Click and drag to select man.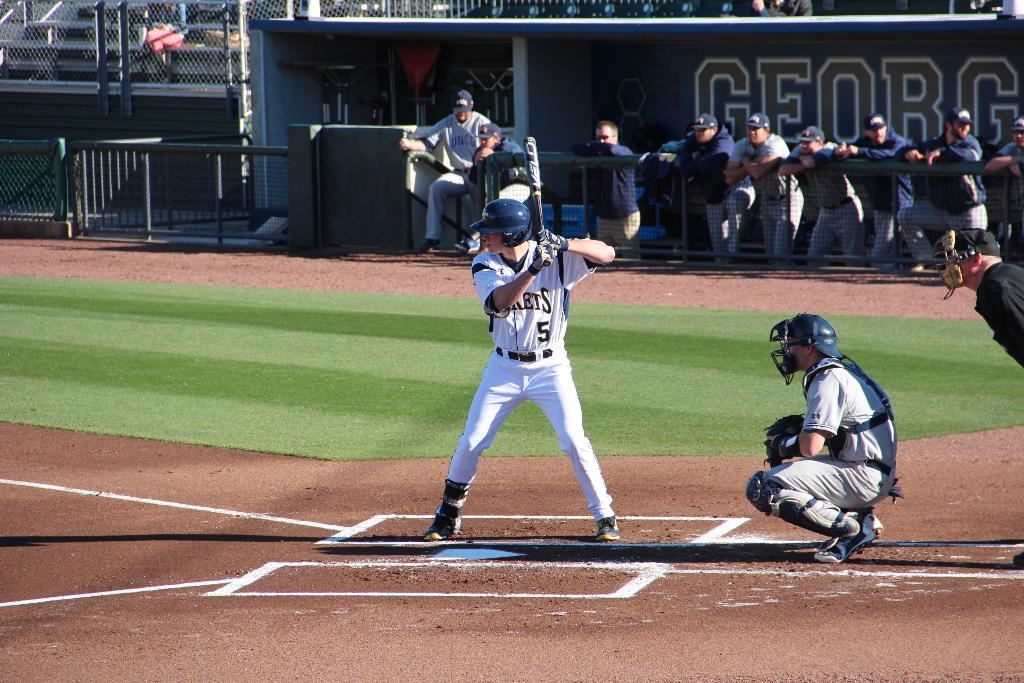
Selection: box=[401, 92, 492, 258].
